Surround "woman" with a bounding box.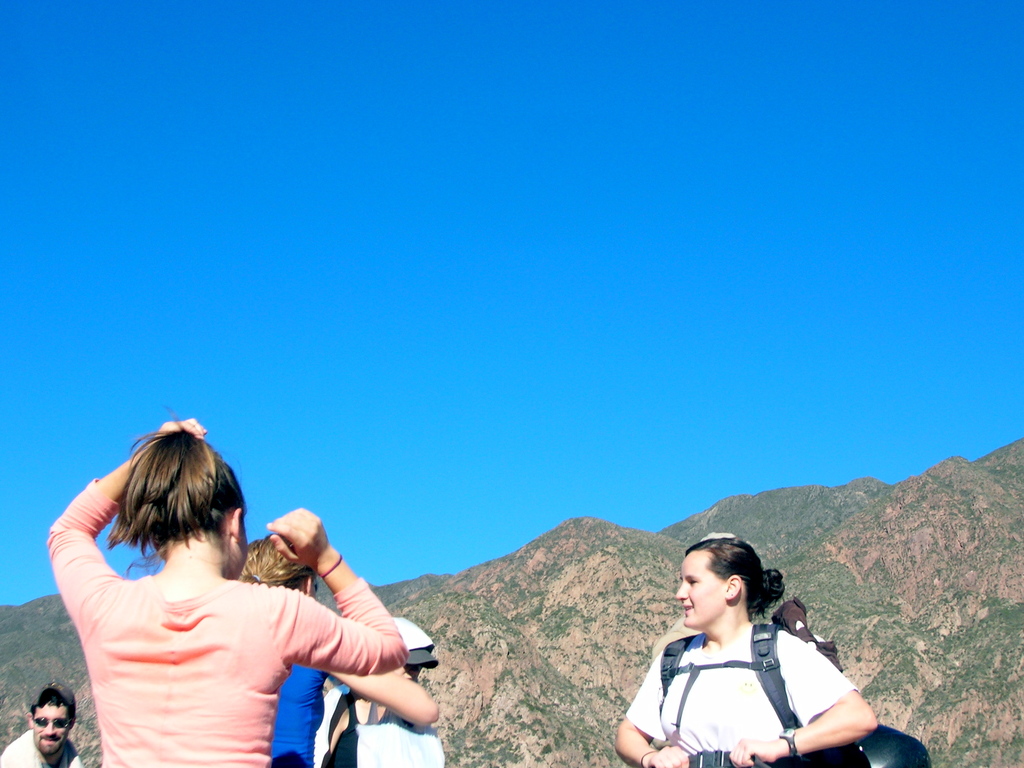
select_region(44, 413, 406, 767).
